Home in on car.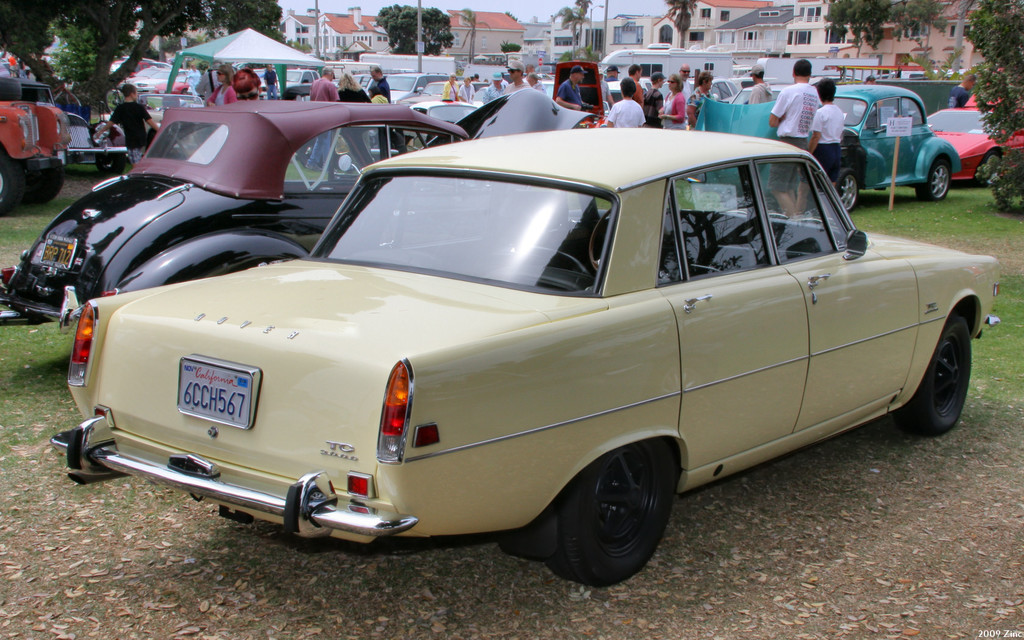
Homed in at [x1=835, y1=83, x2=961, y2=216].
